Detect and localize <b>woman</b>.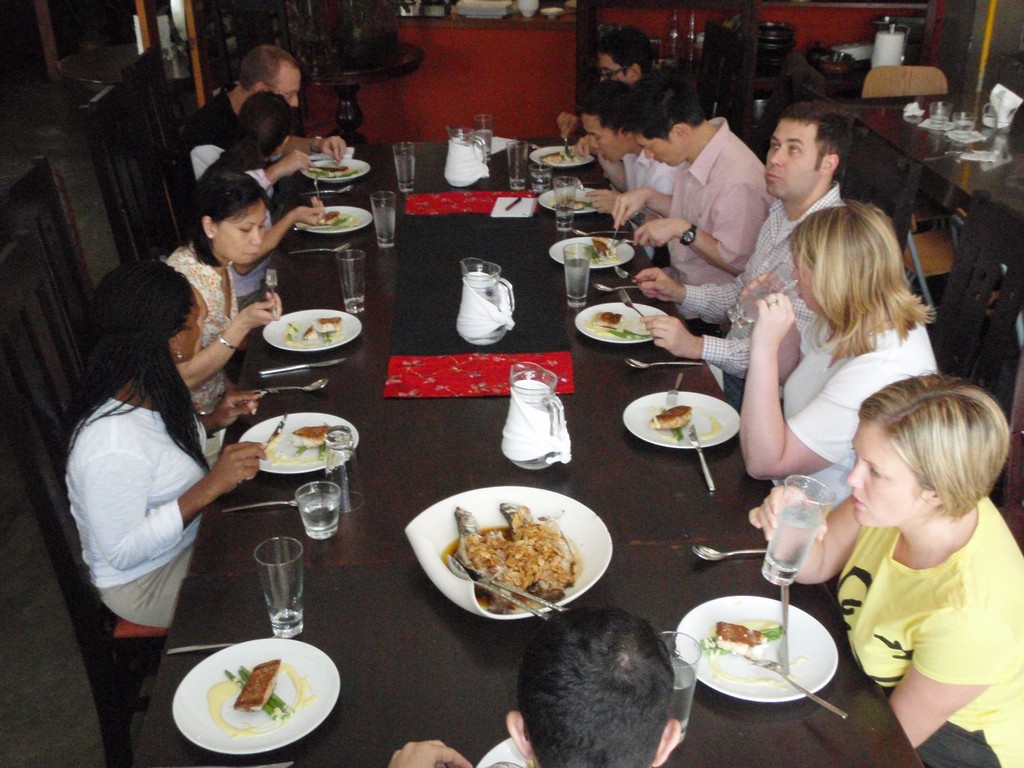
Localized at [53,258,267,631].
